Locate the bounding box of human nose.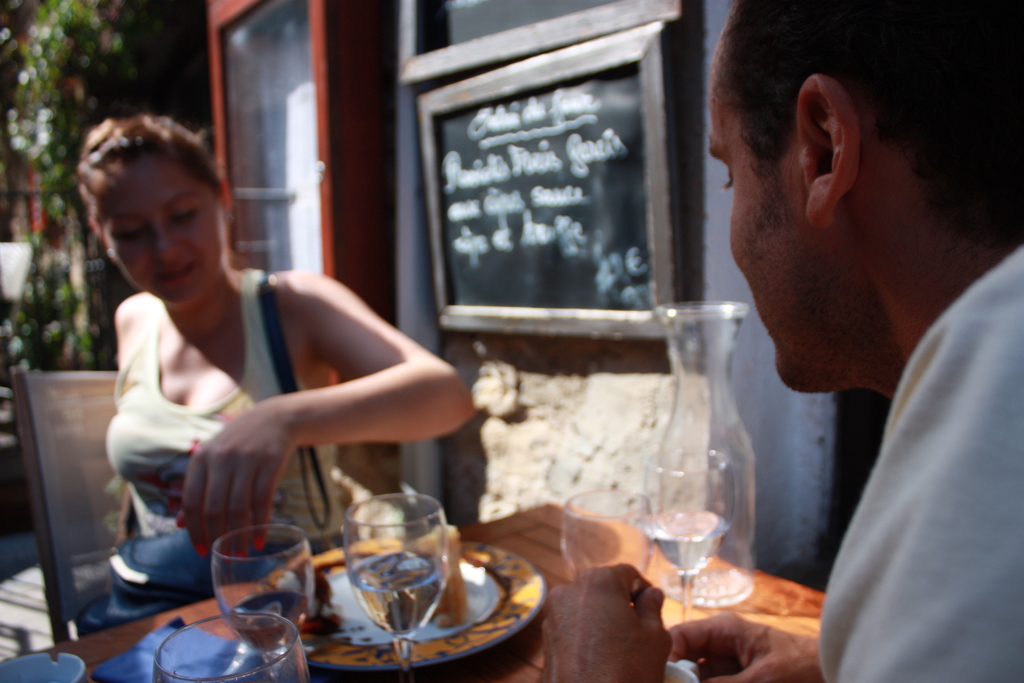
Bounding box: Rect(153, 215, 176, 259).
